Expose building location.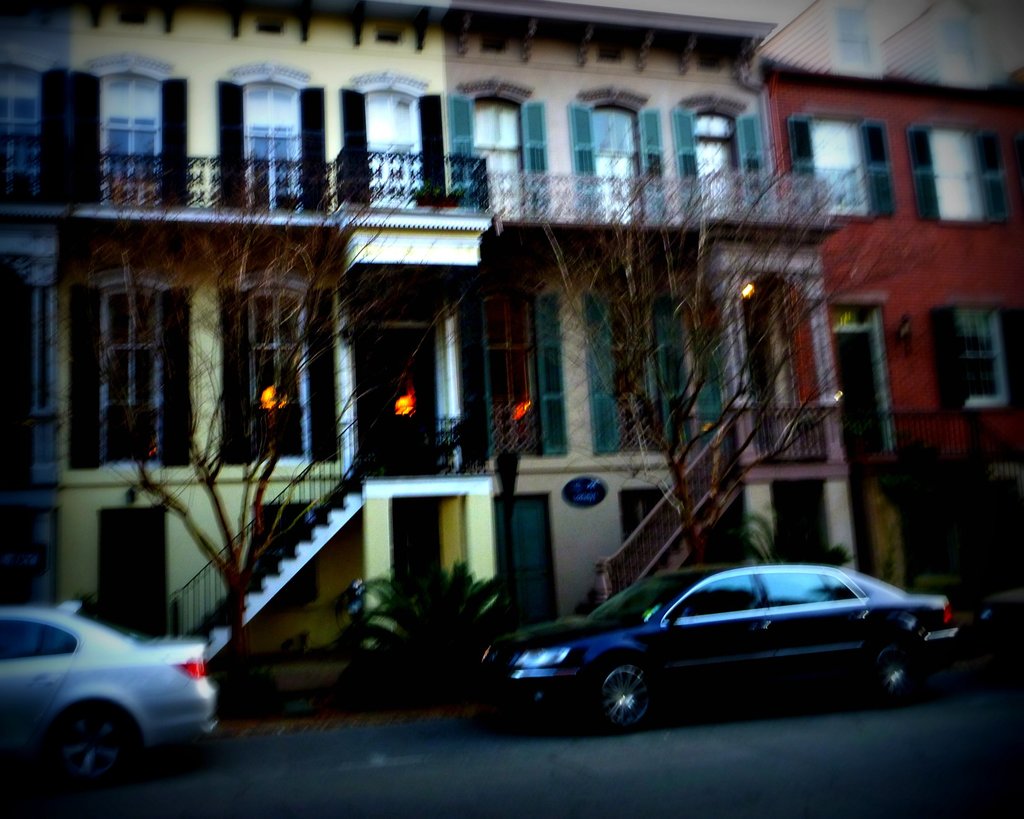
Exposed at [x1=745, y1=0, x2=1023, y2=92].
